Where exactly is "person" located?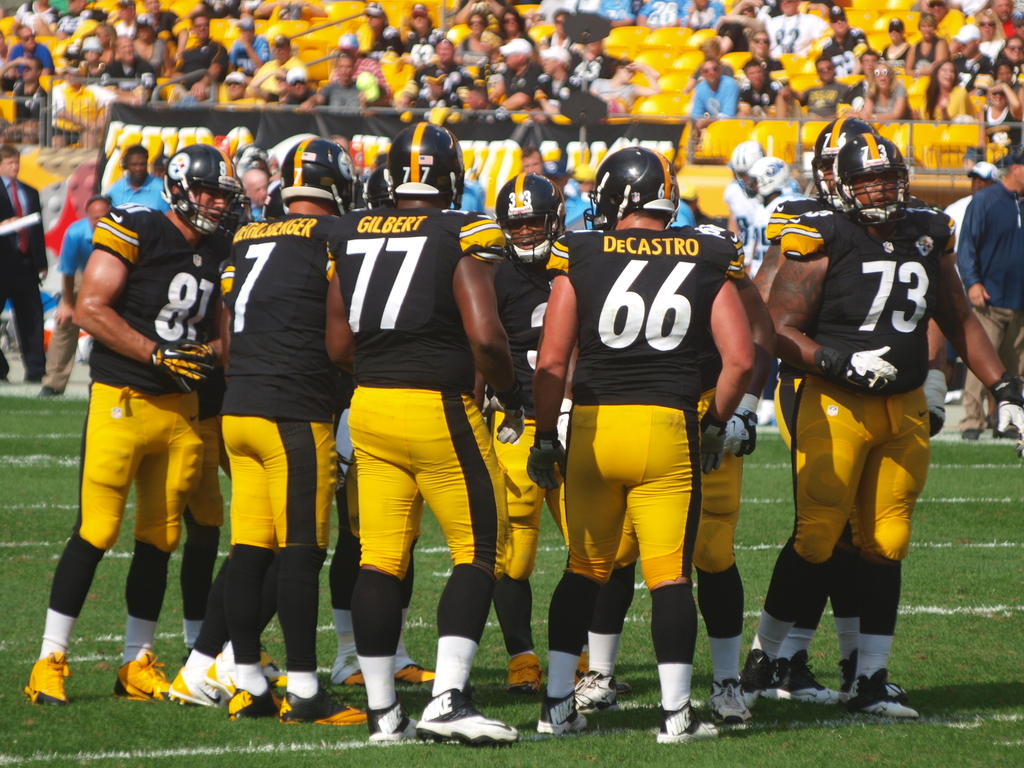
Its bounding box is [left=728, top=152, right=814, bottom=437].
